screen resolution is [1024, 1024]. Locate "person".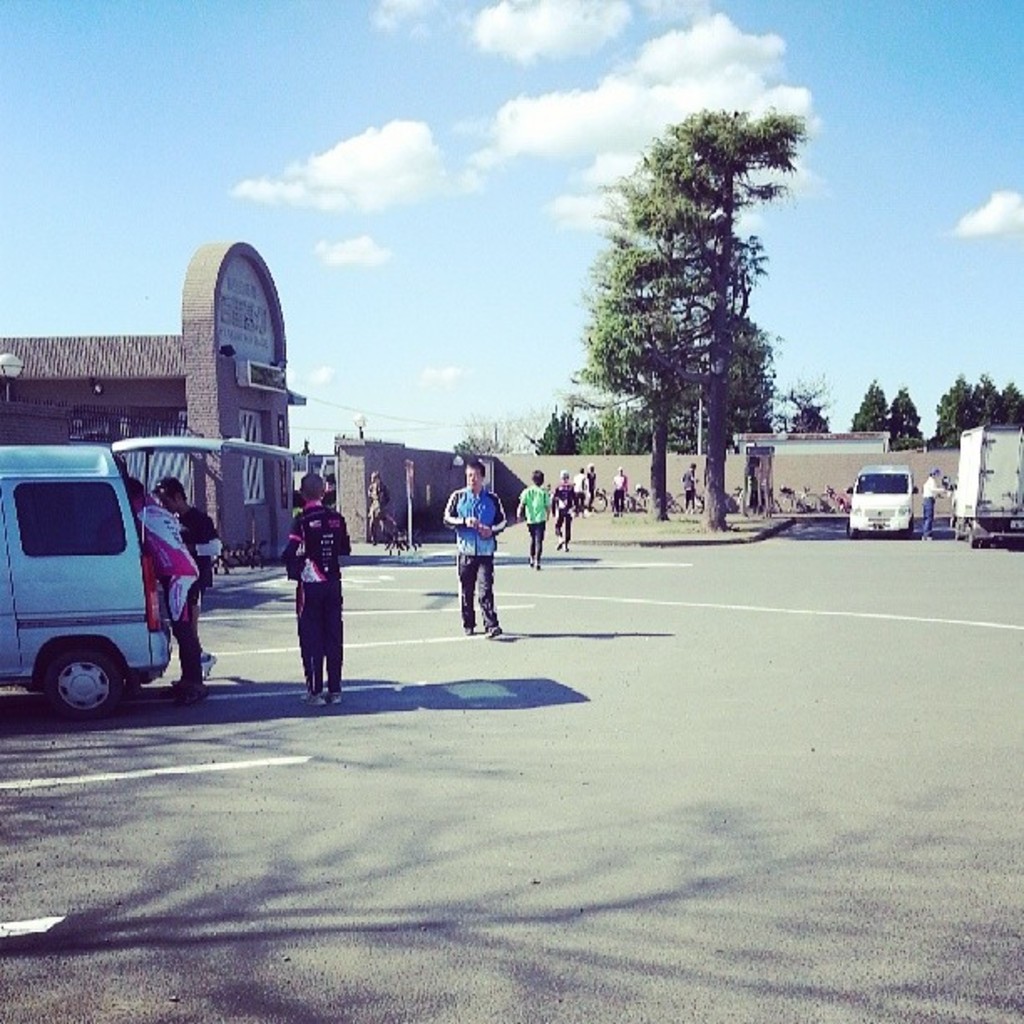
rect(514, 472, 552, 569).
